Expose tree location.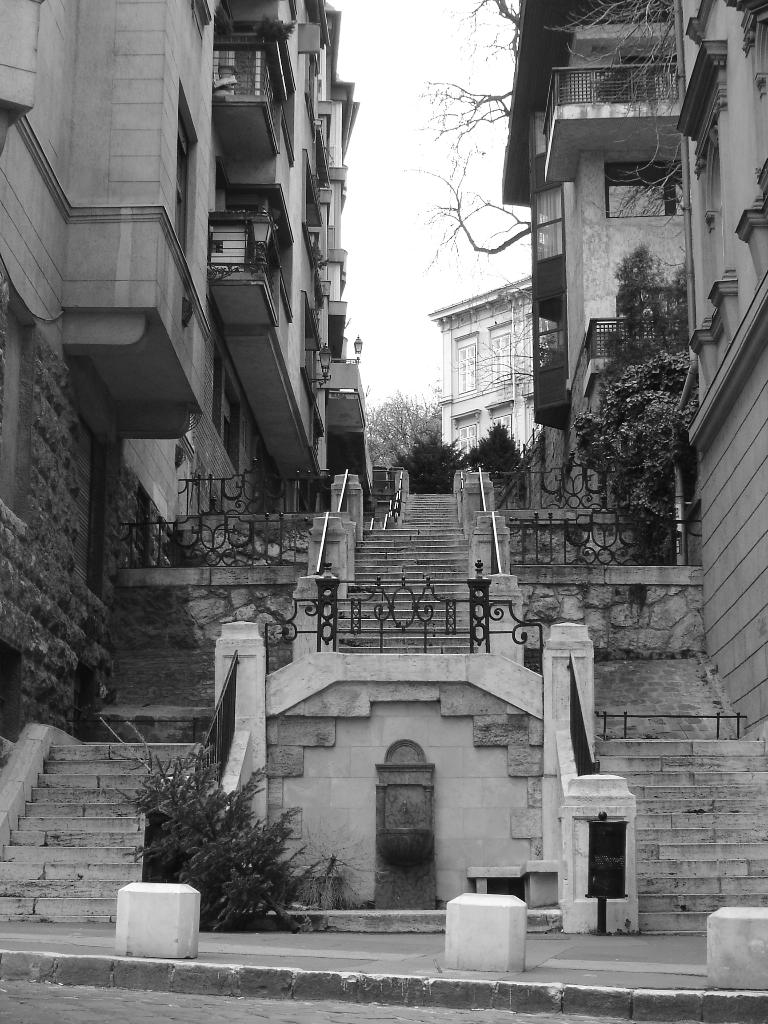
Exposed at Rect(572, 348, 699, 529).
